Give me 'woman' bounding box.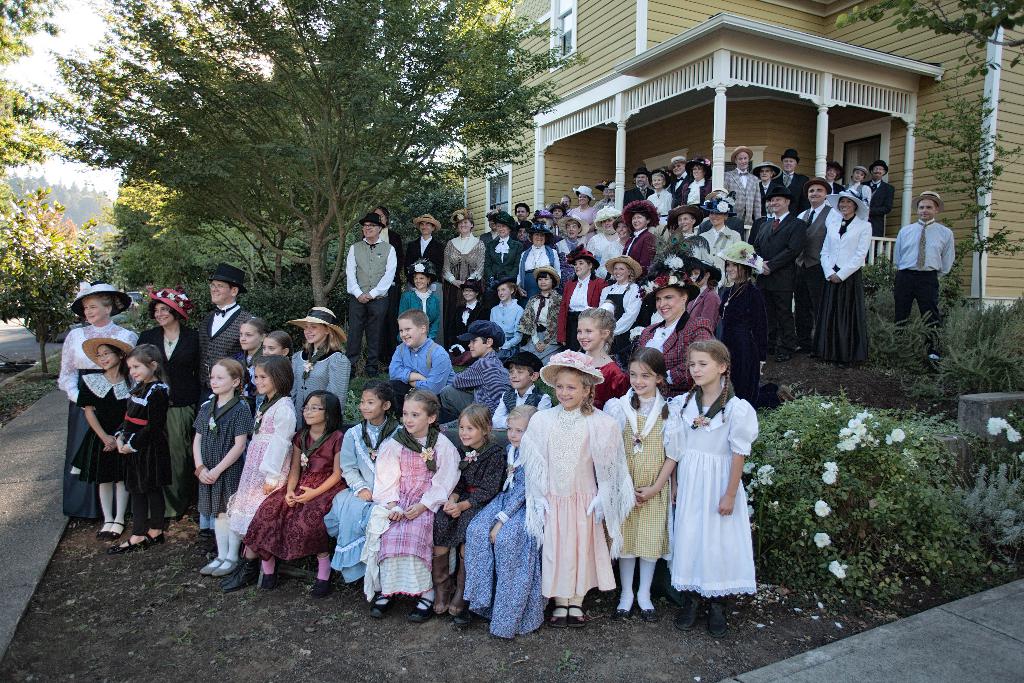
[680, 155, 714, 208].
